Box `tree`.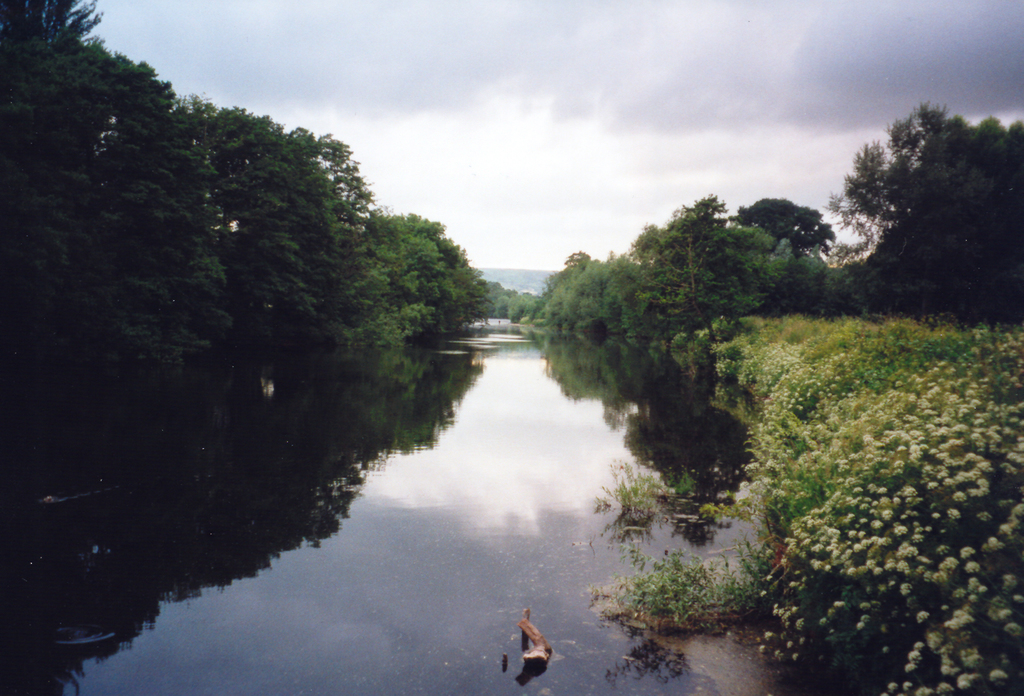
(726,190,845,316).
